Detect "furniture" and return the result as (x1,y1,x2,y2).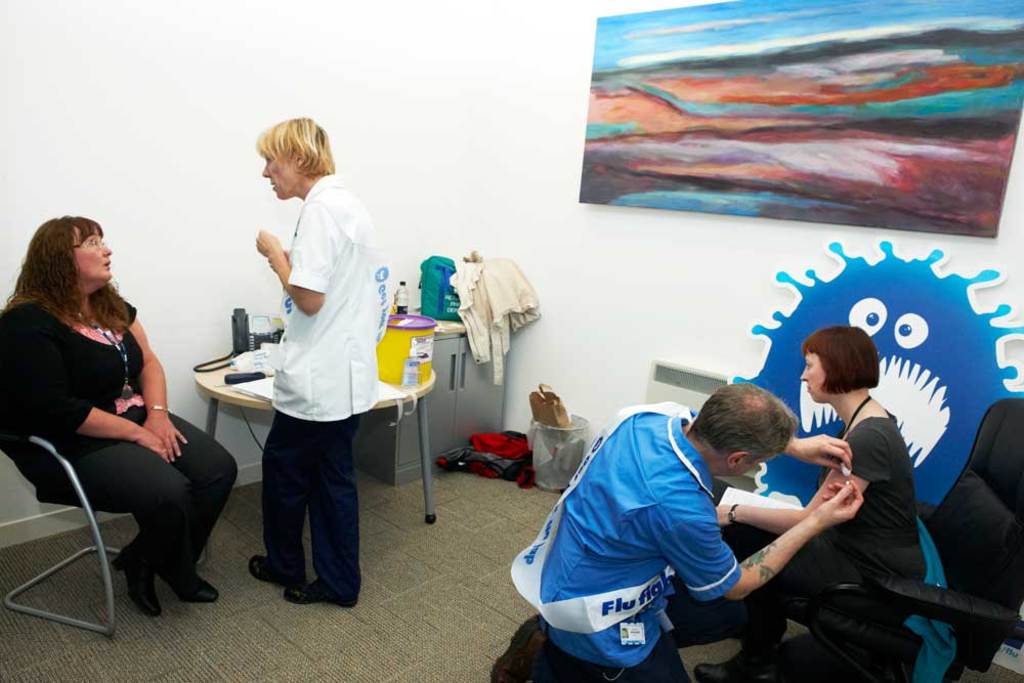
(196,339,439,529).
